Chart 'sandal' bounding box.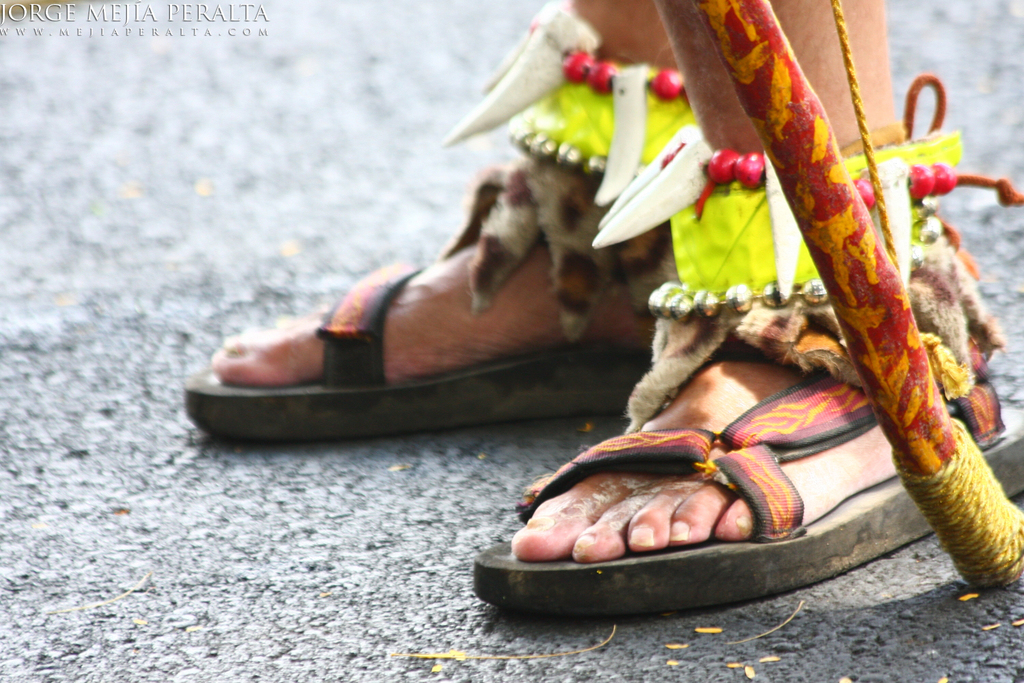
Charted: box=[180, 58, 694, 440].
